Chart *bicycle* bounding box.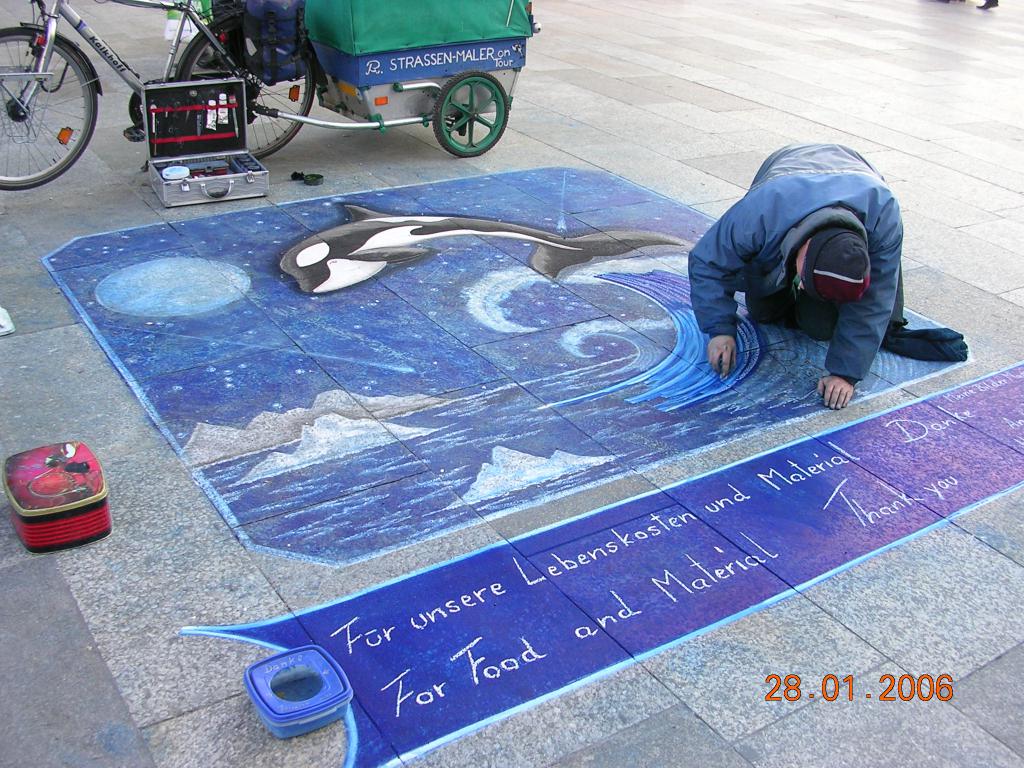
Charted: 0:0:339:195.
